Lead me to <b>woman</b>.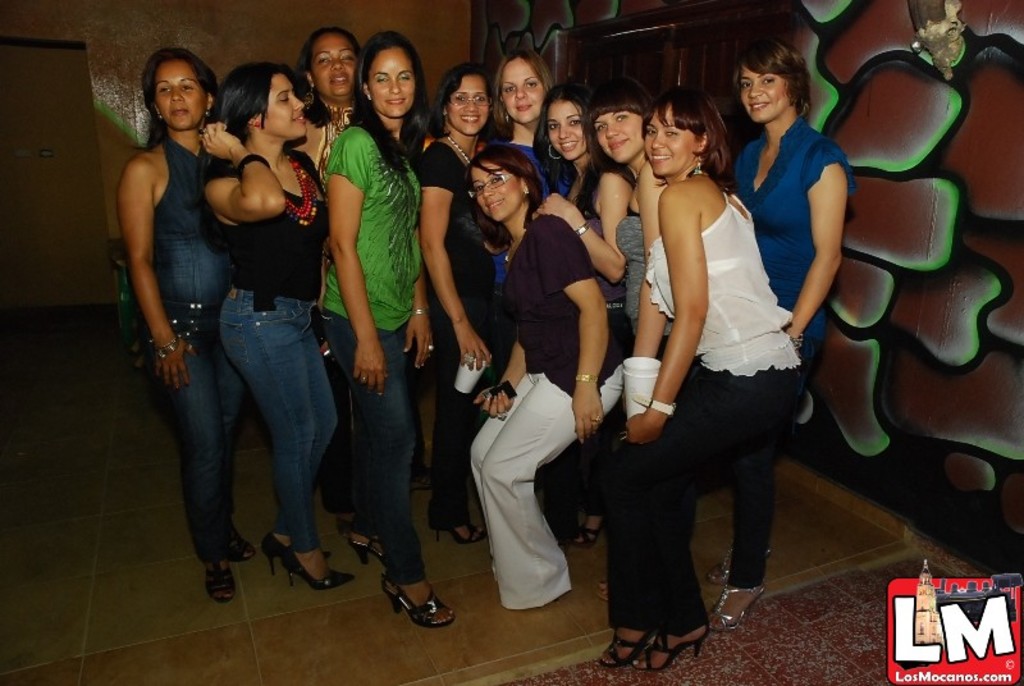
Lead to locate(518, 78, 644, 540).
